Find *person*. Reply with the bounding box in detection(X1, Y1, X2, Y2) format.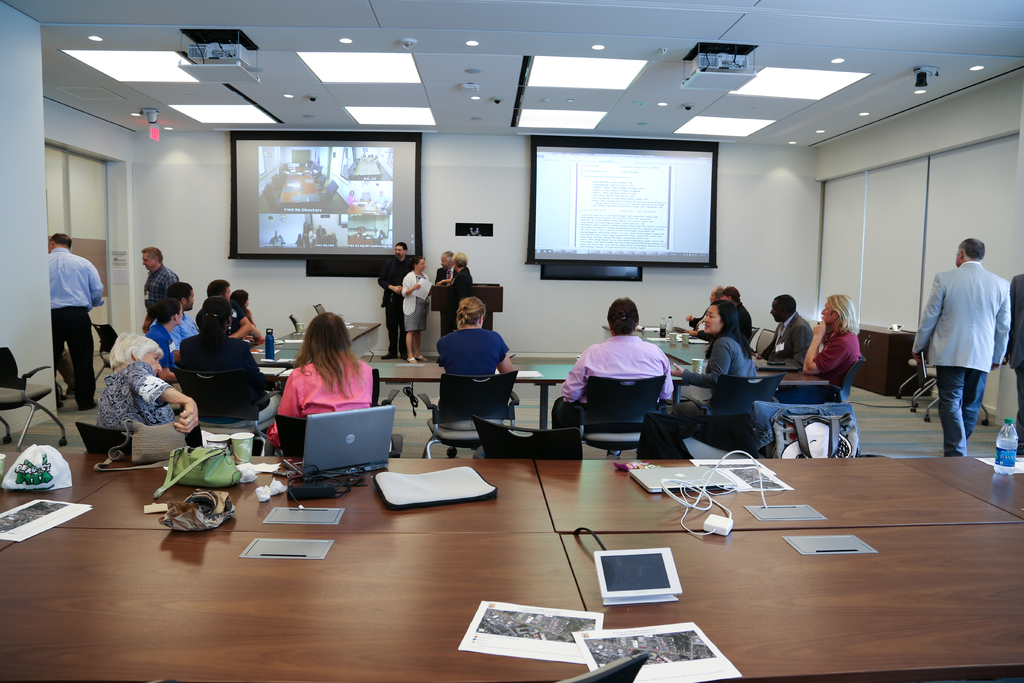
detection(445, 253, 473, 287).
